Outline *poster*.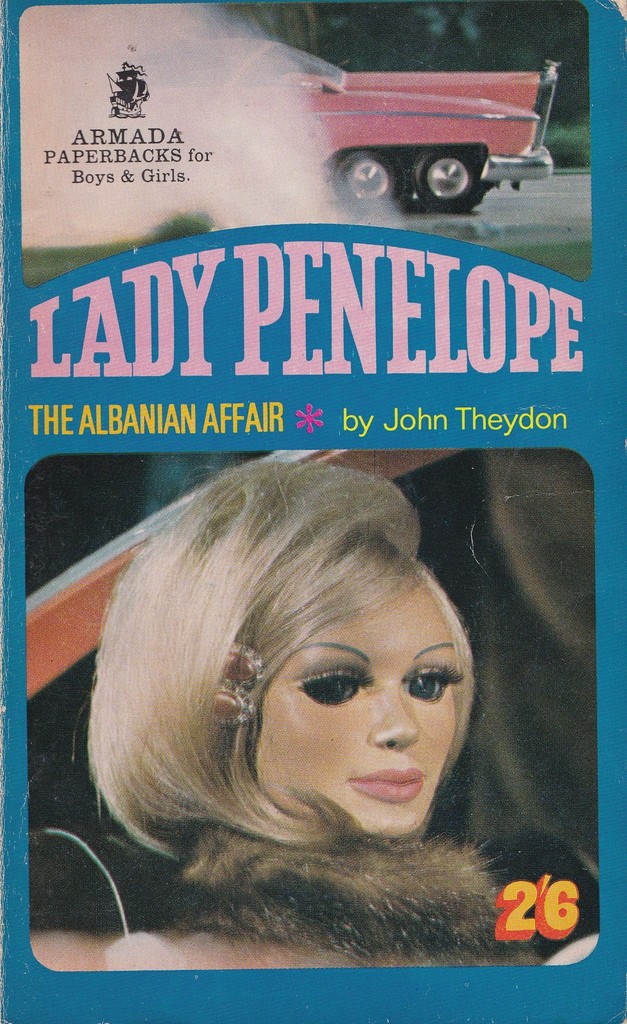
Outline: 3 0 626 1023.
